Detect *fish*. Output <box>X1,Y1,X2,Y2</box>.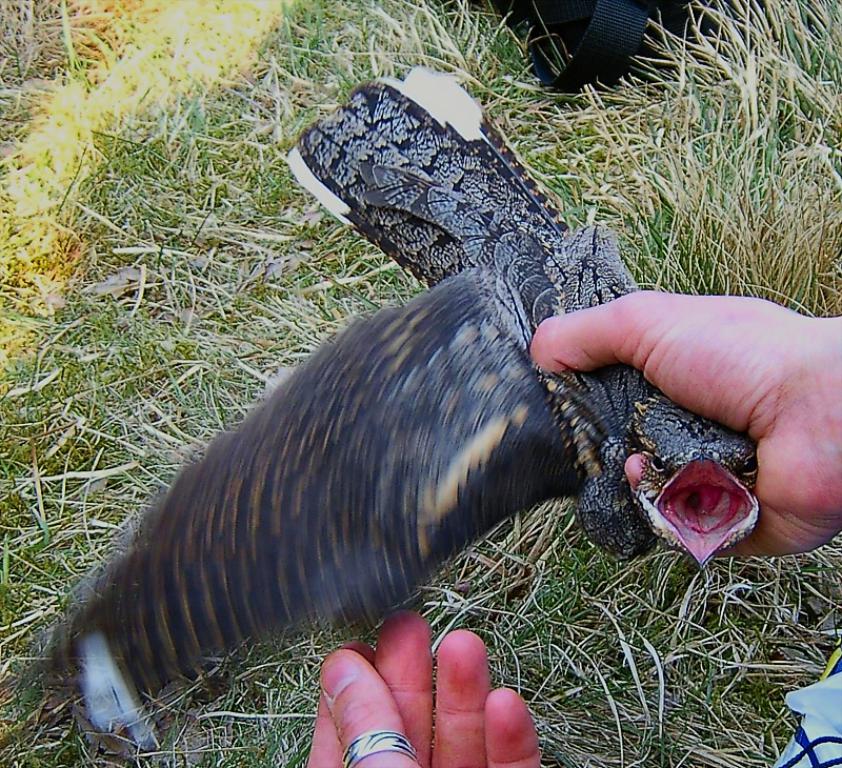
<box>14,251,642,763</box>.
